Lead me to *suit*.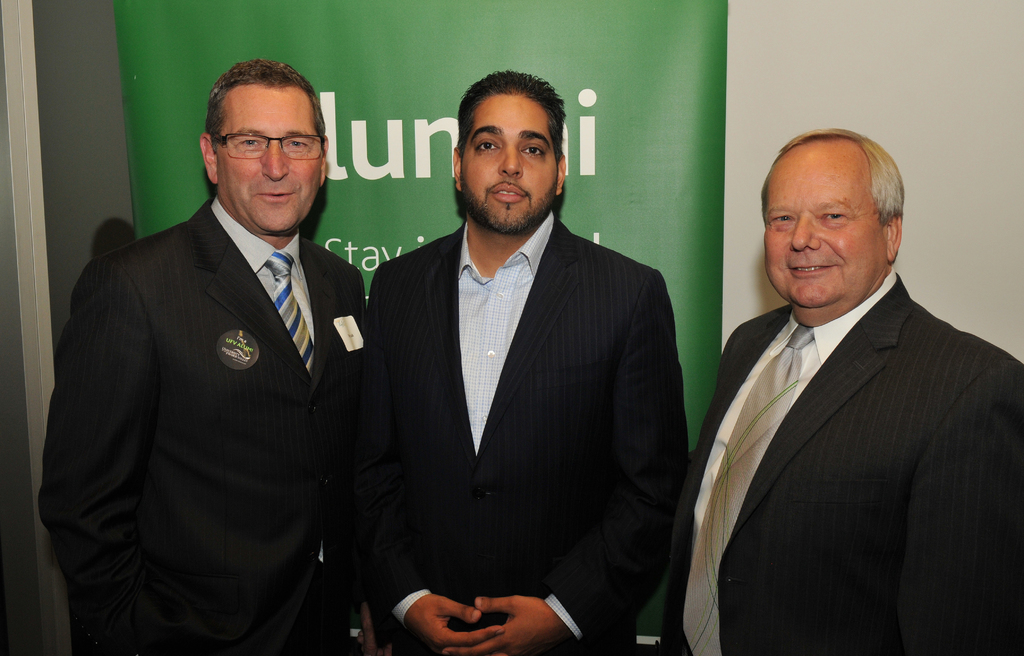
Lead to (x1=675, y1=178, x2=1019, y2=653).
